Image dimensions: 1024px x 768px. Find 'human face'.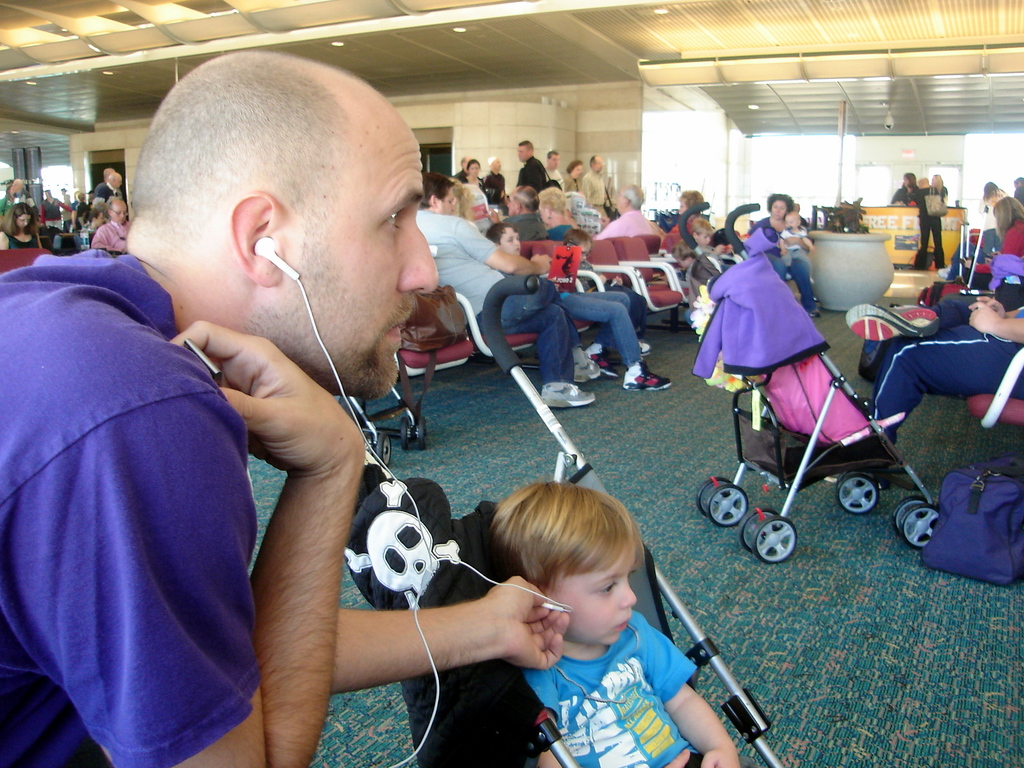
<region>540, 550, 636, 646</region>.
